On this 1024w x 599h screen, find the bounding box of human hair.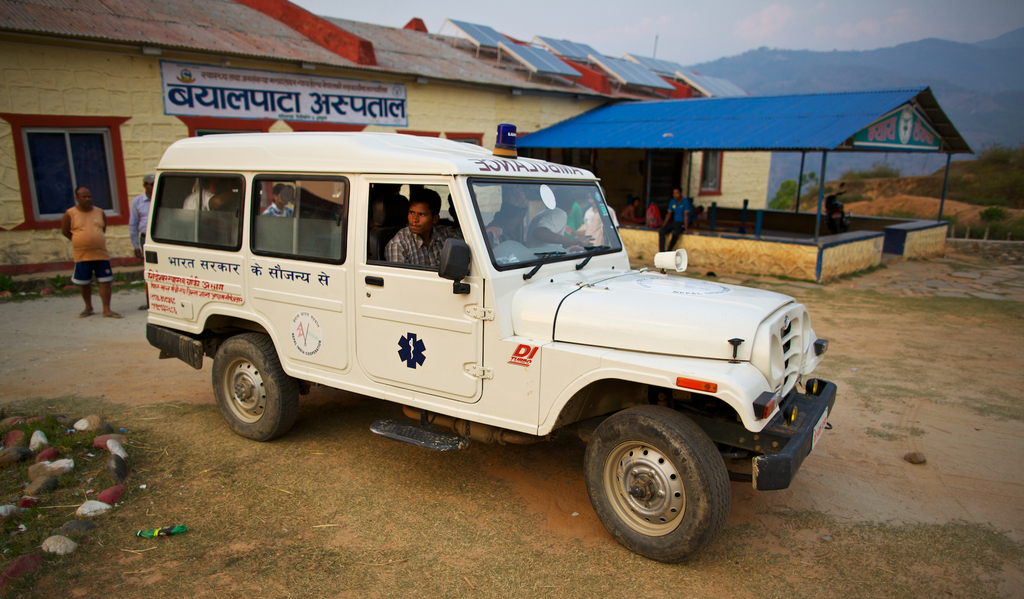
Bounding box: (left=273, top=183, right=286, bottom=200).
